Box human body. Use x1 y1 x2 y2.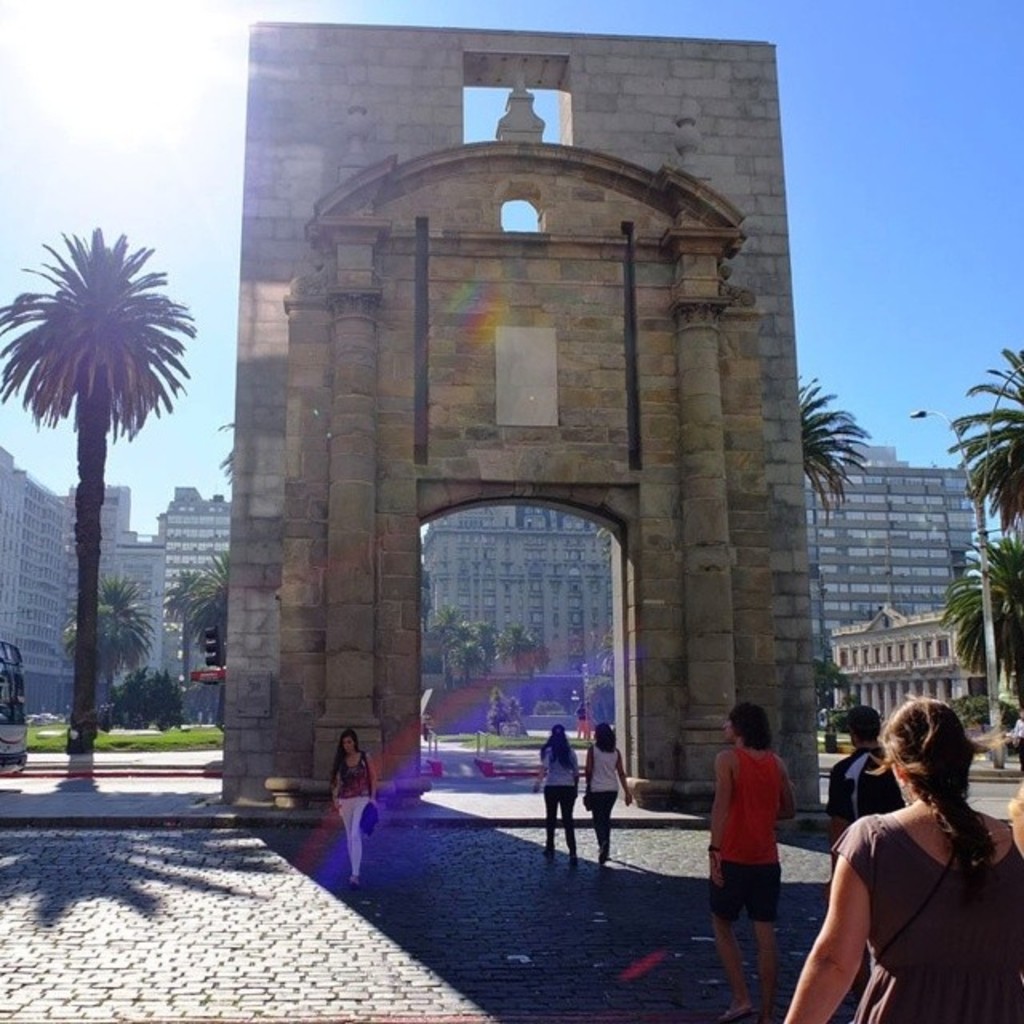
706 744 803 1022.
